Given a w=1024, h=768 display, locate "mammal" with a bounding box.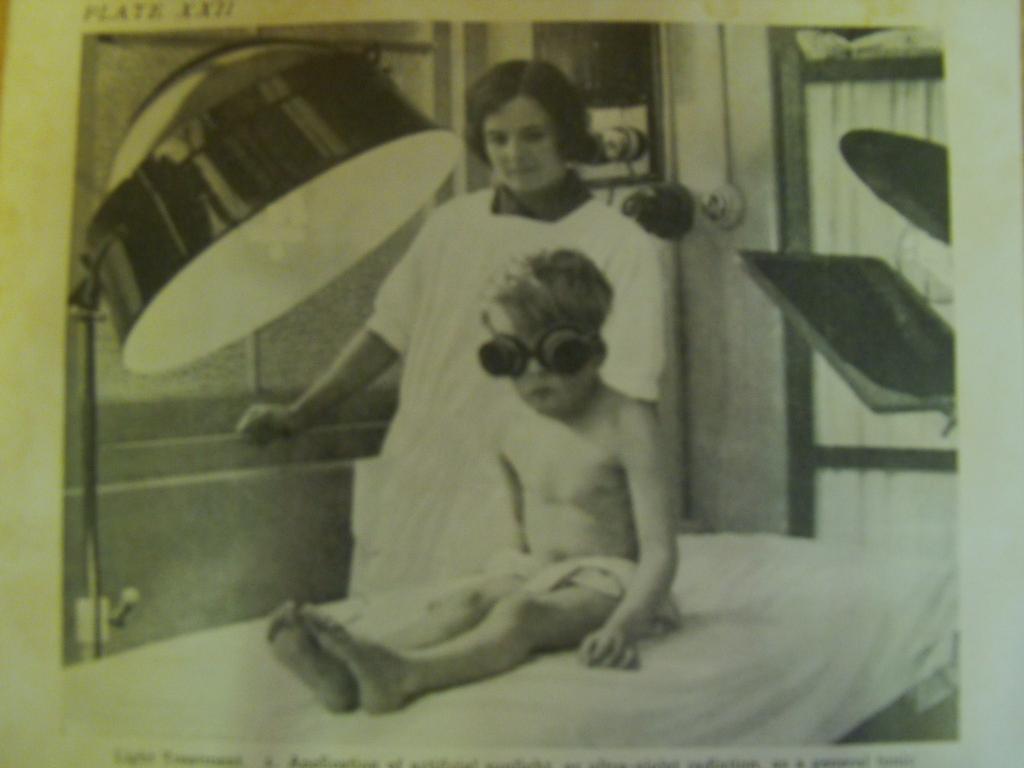
Located: detection(241, 52, 671, 593).
